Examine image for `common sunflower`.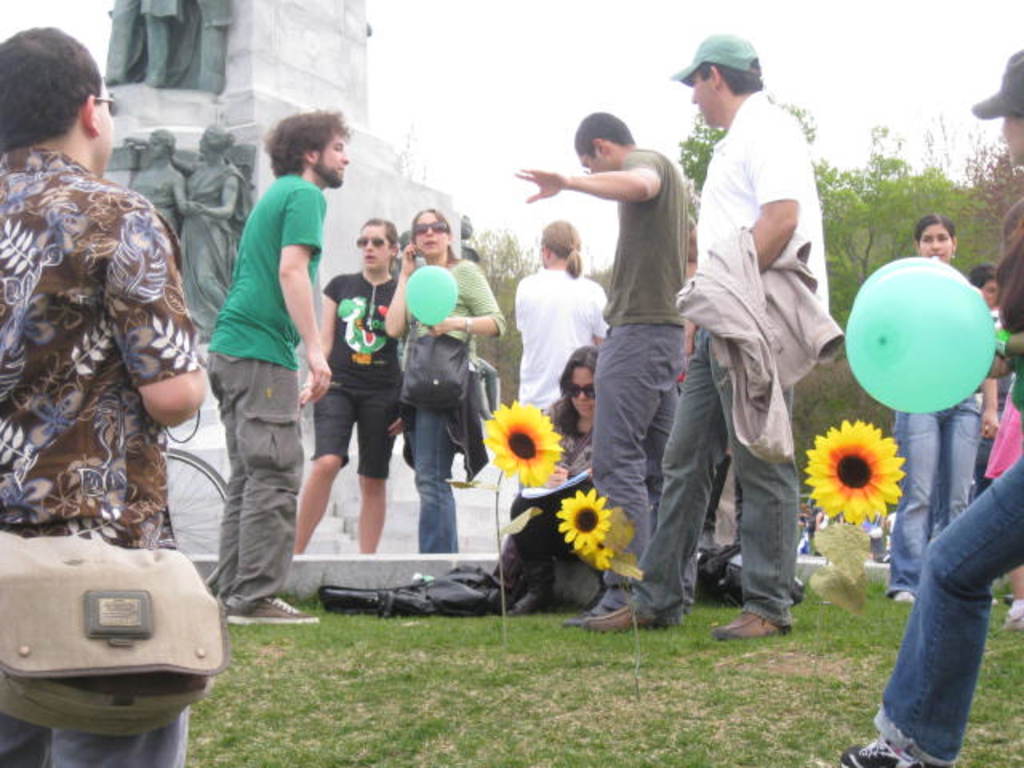
Examination result: Rect(544, 493, 616, 552).
